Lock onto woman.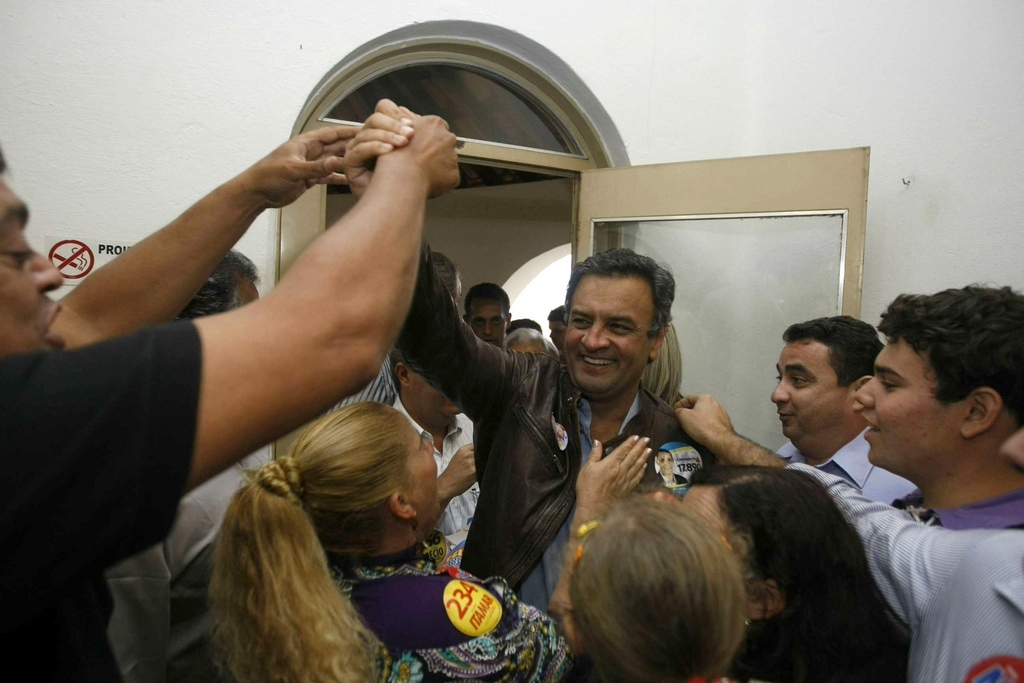
Locked: rect(211, 403, 655, 682).
